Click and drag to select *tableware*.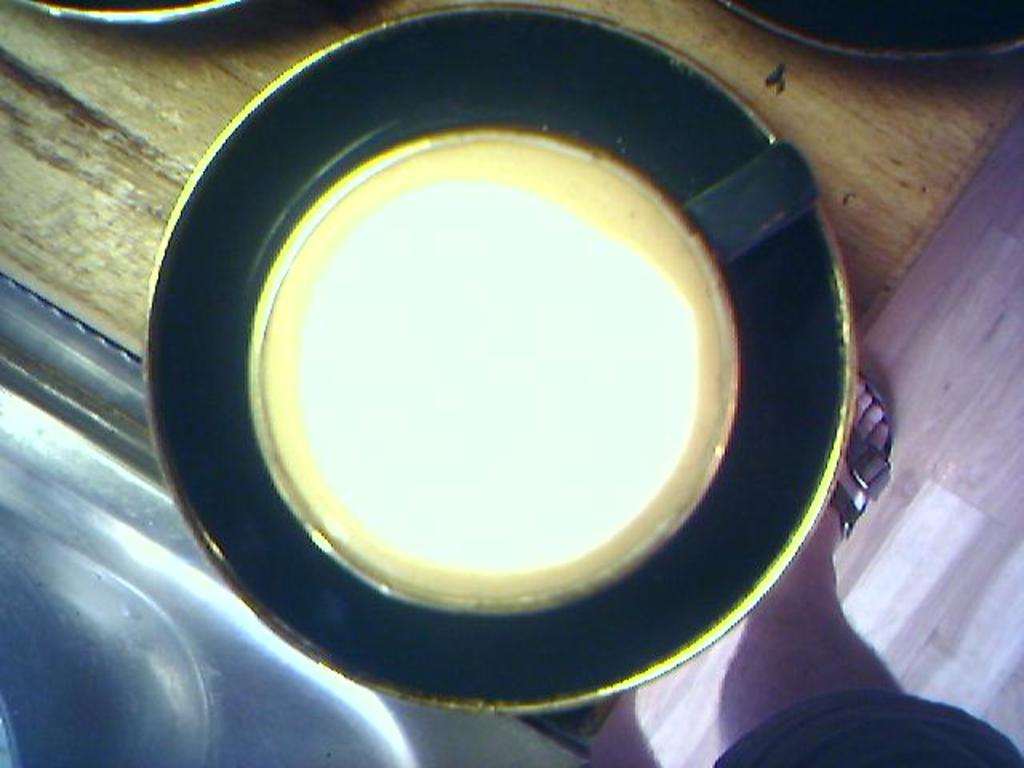
Selection: detection(138, 5, 858, 715).
